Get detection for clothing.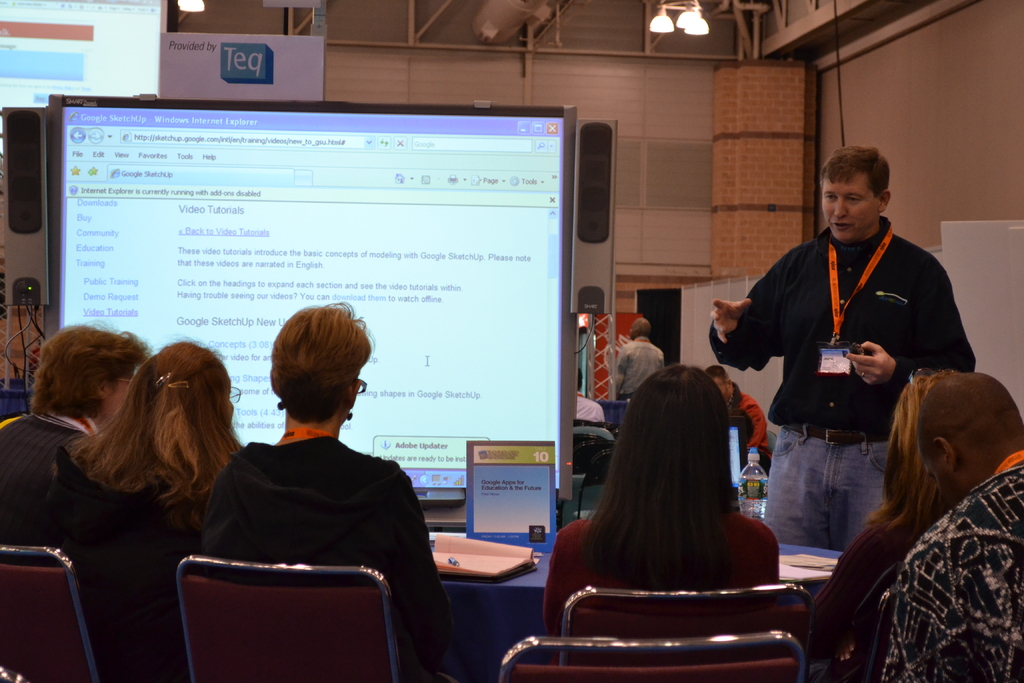
Detection: region(0, 411, 100, 557).
